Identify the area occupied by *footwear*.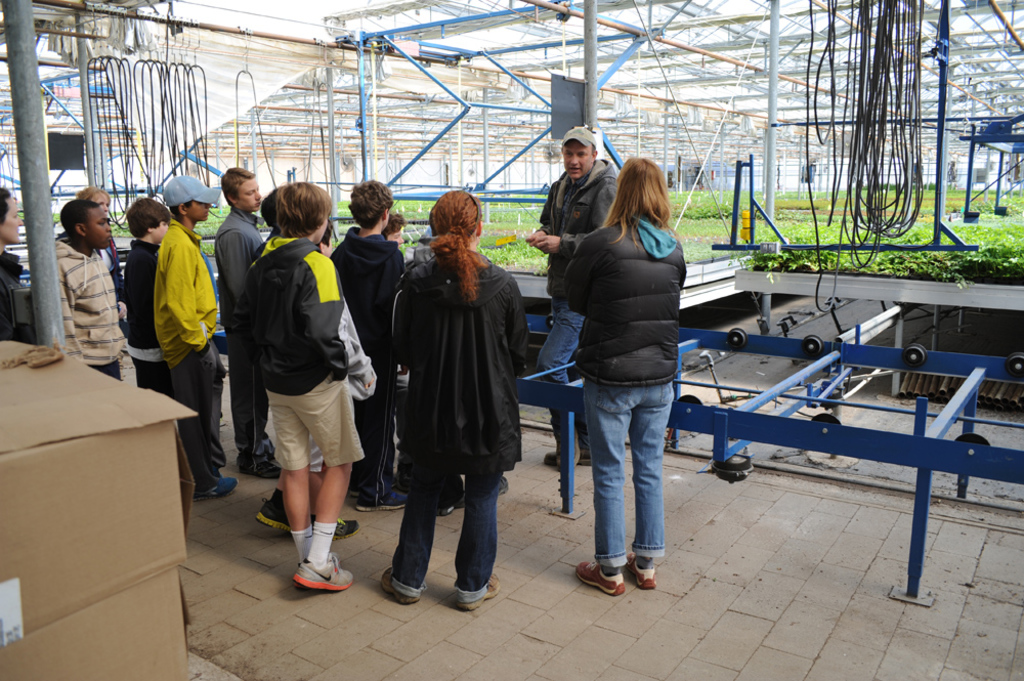
Area: [x1=196, y1=476, x2=236, y2=498].
